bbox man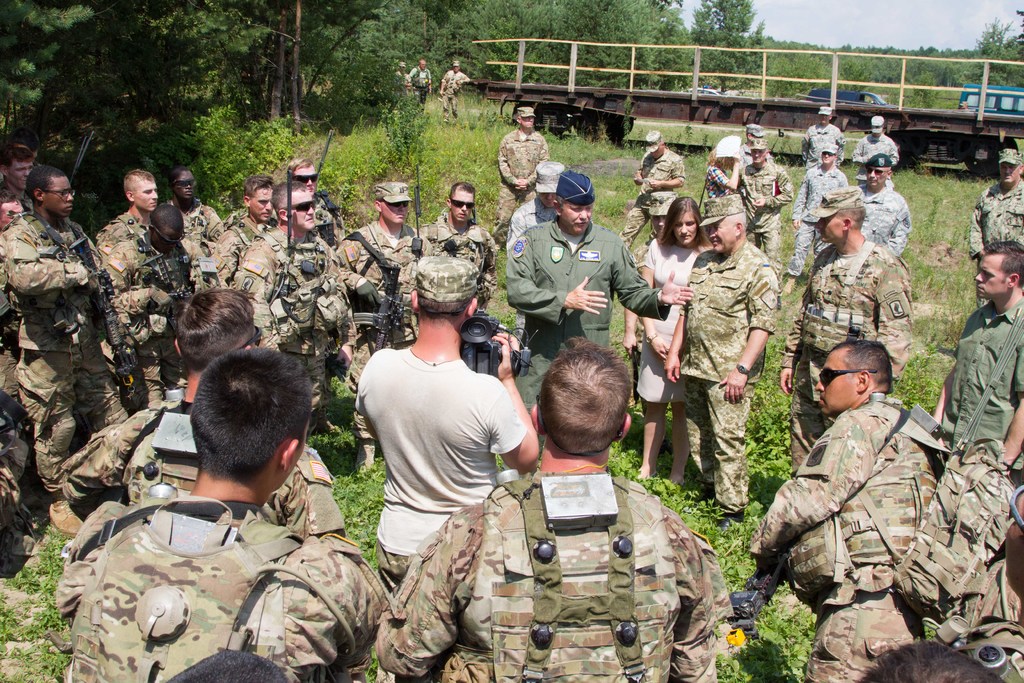
x1=801 y1=103 x2=843 y2=170
